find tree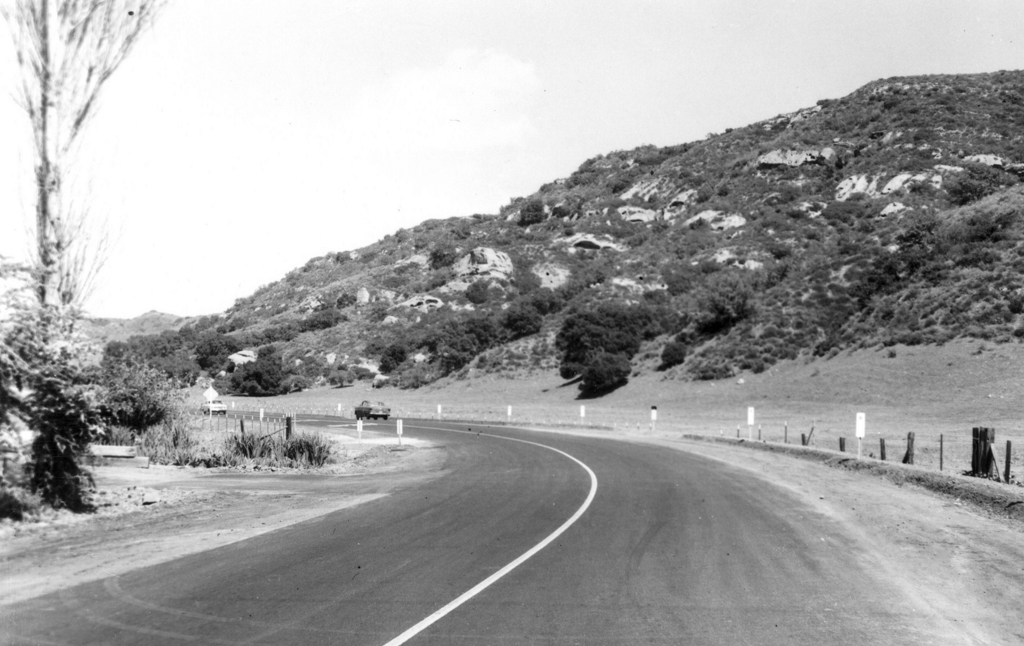
(left=692, top=274, right=750, bottom=330)
